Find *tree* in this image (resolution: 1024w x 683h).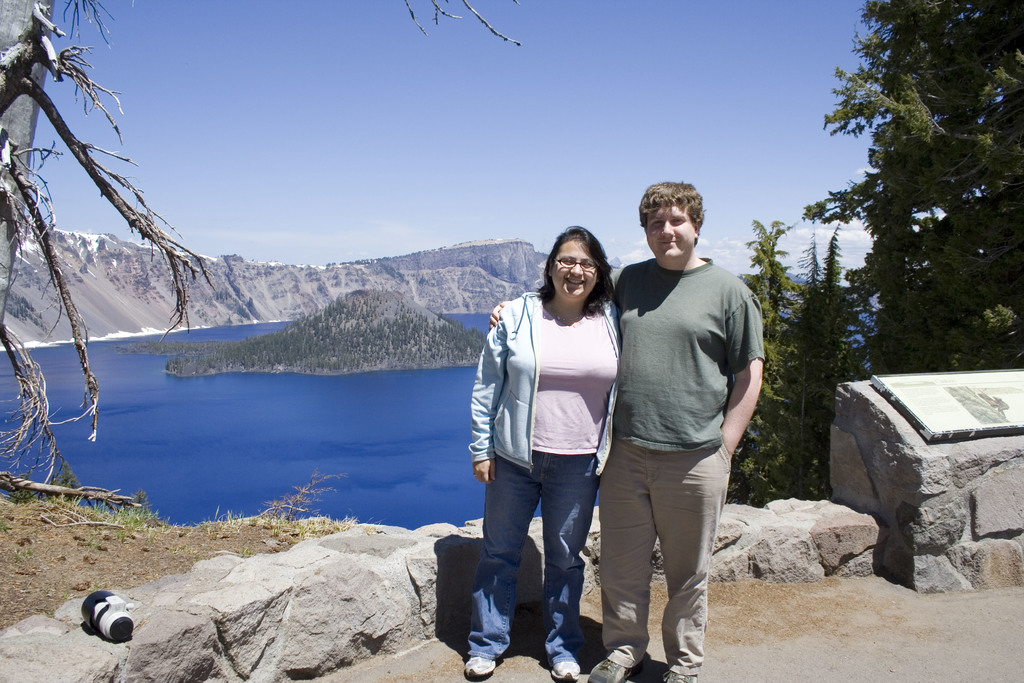
box=[0, 0, 517, 502].
